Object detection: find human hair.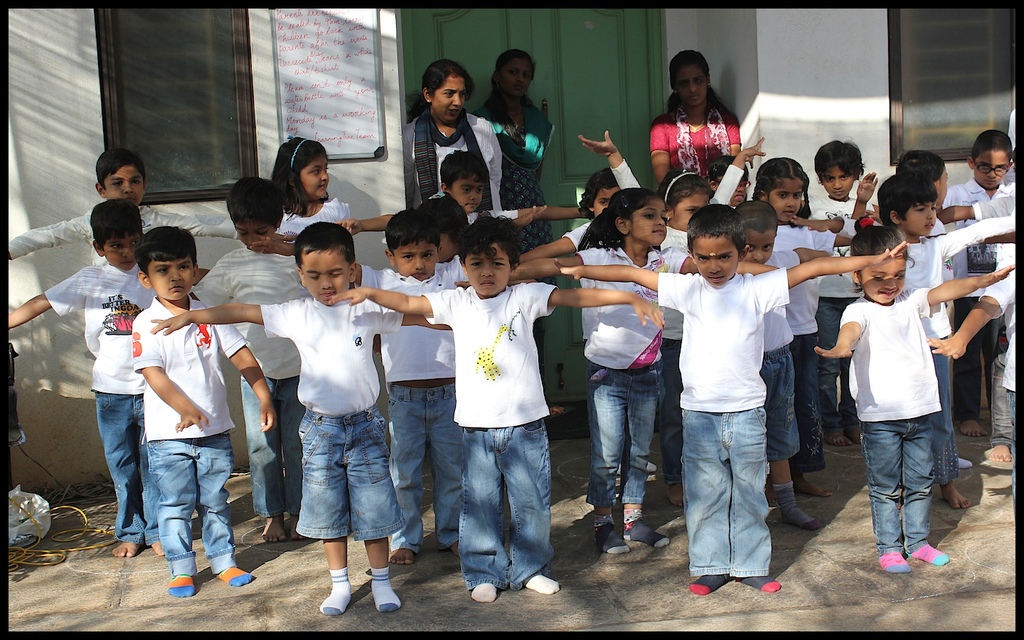
135, 225, 198, 274.
